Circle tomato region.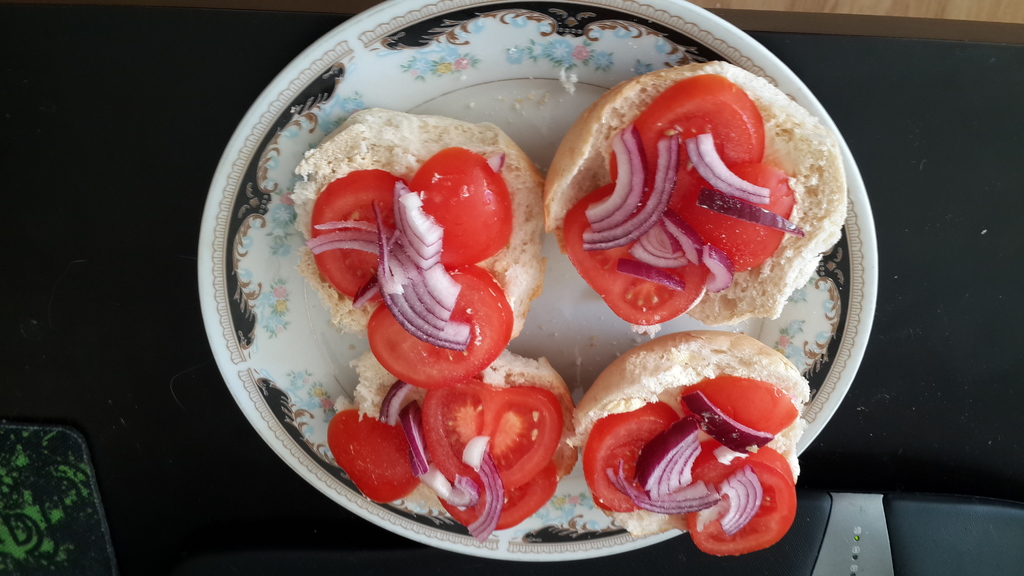
Region: locate(582, 402, 675, 512).
